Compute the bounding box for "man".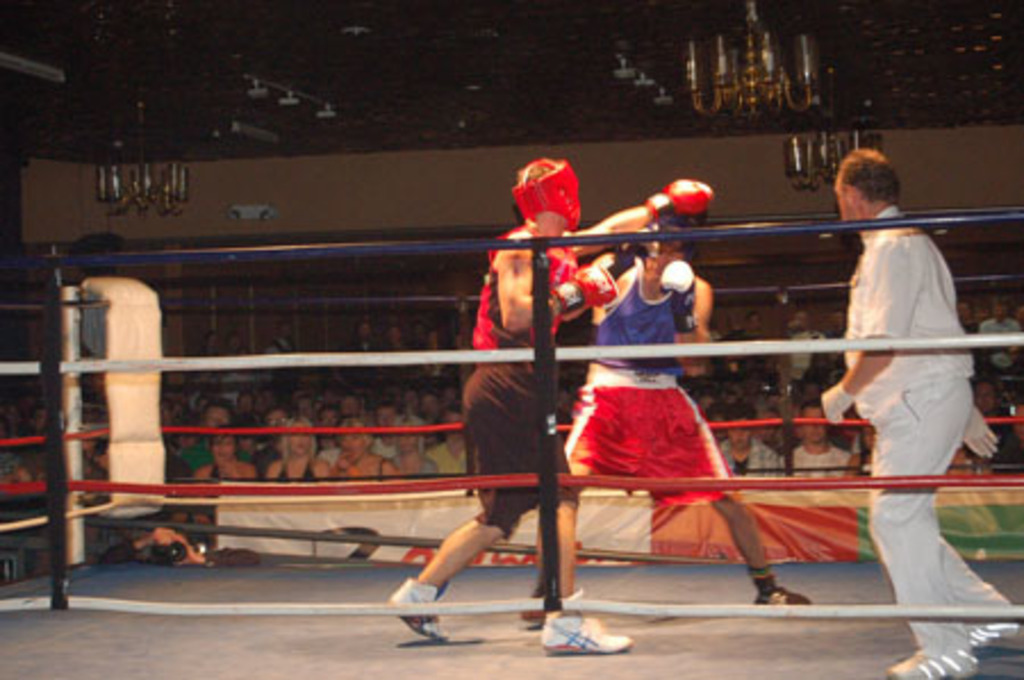
bbox=(819, 152, 1022, 678).
